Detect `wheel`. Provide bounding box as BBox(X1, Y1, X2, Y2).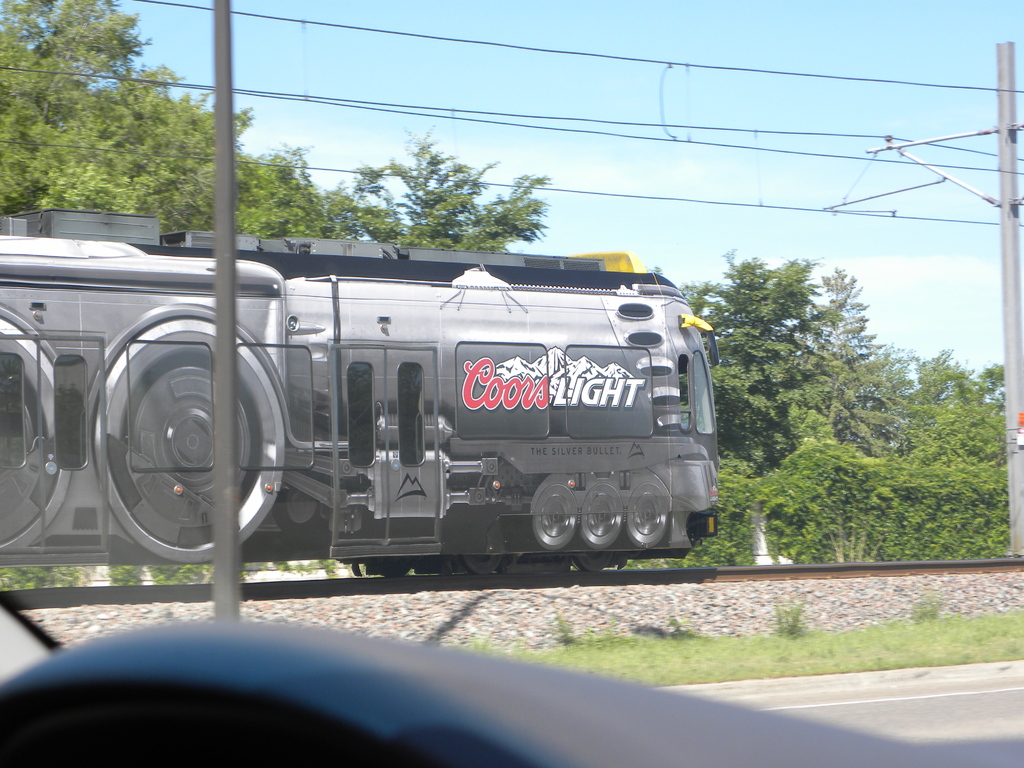
BBox(580, 481, 623, 542).
